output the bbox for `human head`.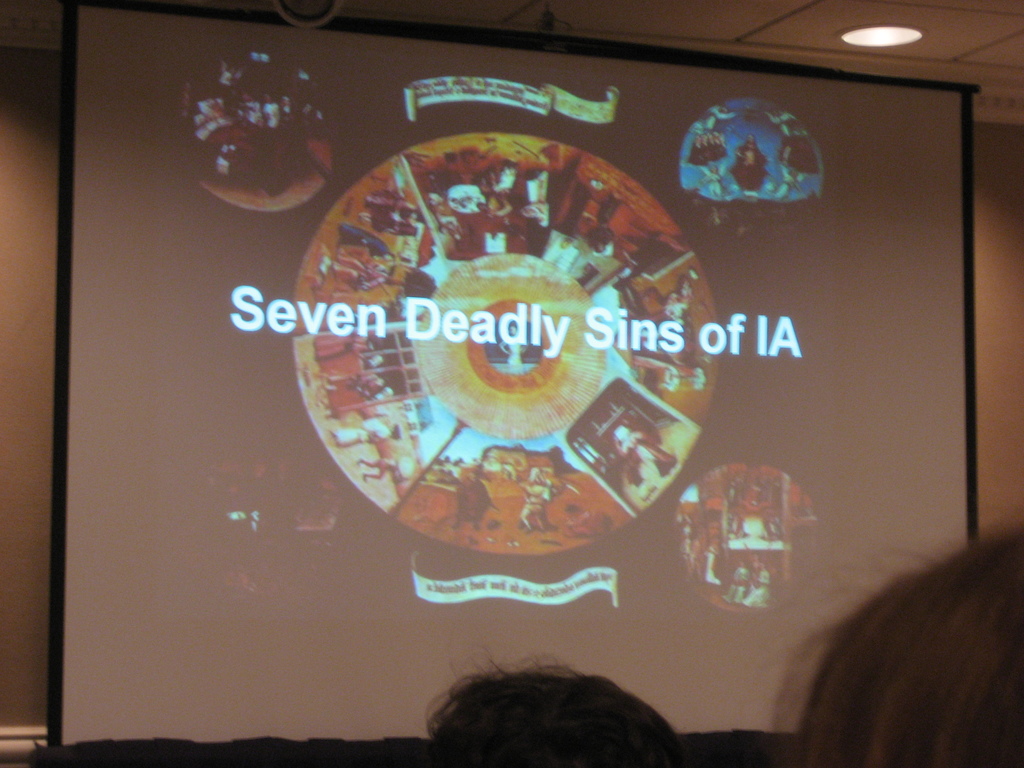
[803, 525, 1021, 767].
